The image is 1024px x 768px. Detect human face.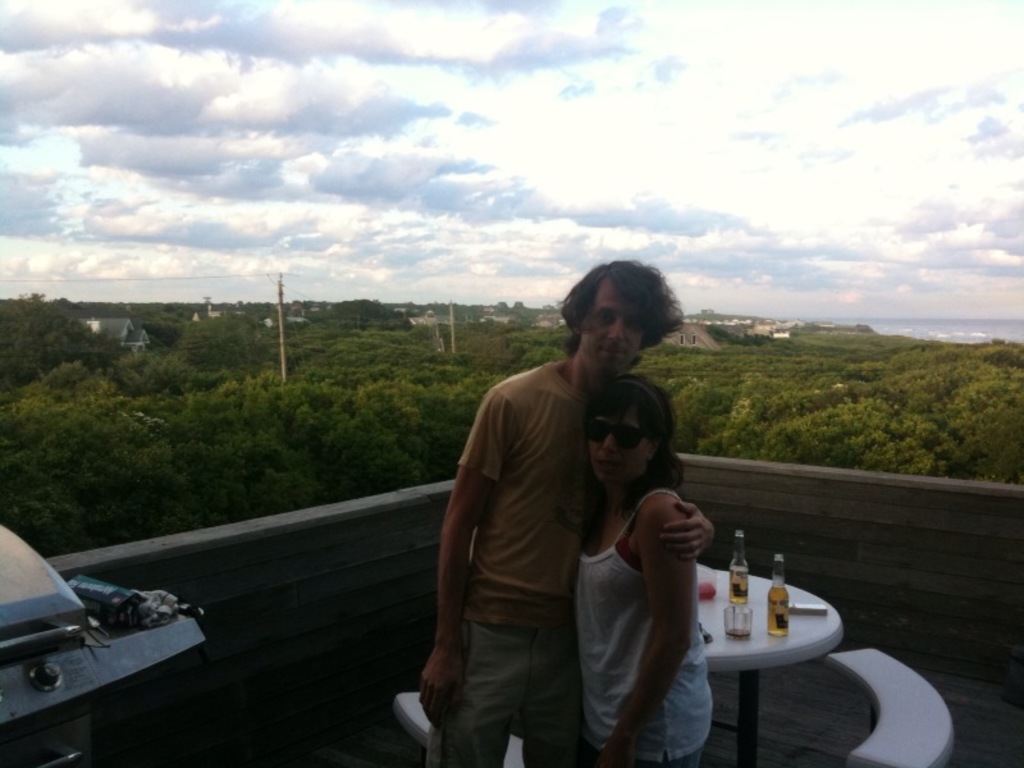
Detection: [586, 402, 657, 481].
